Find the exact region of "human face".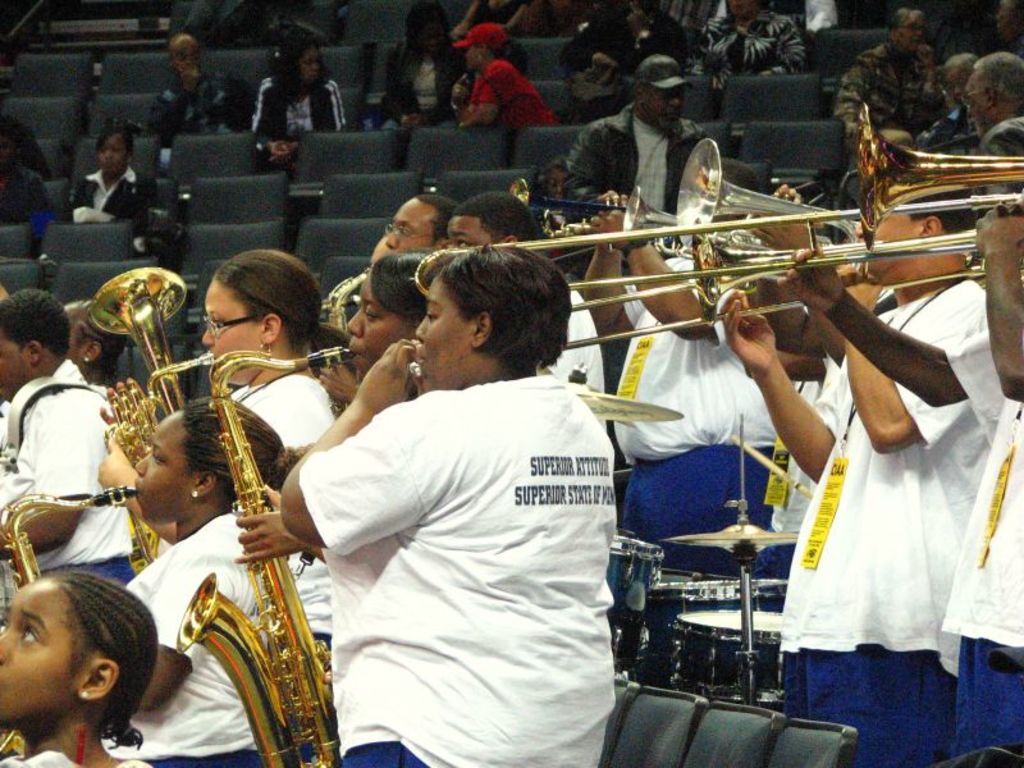
Exact region: bbox=(301, 50, 320, 77).
